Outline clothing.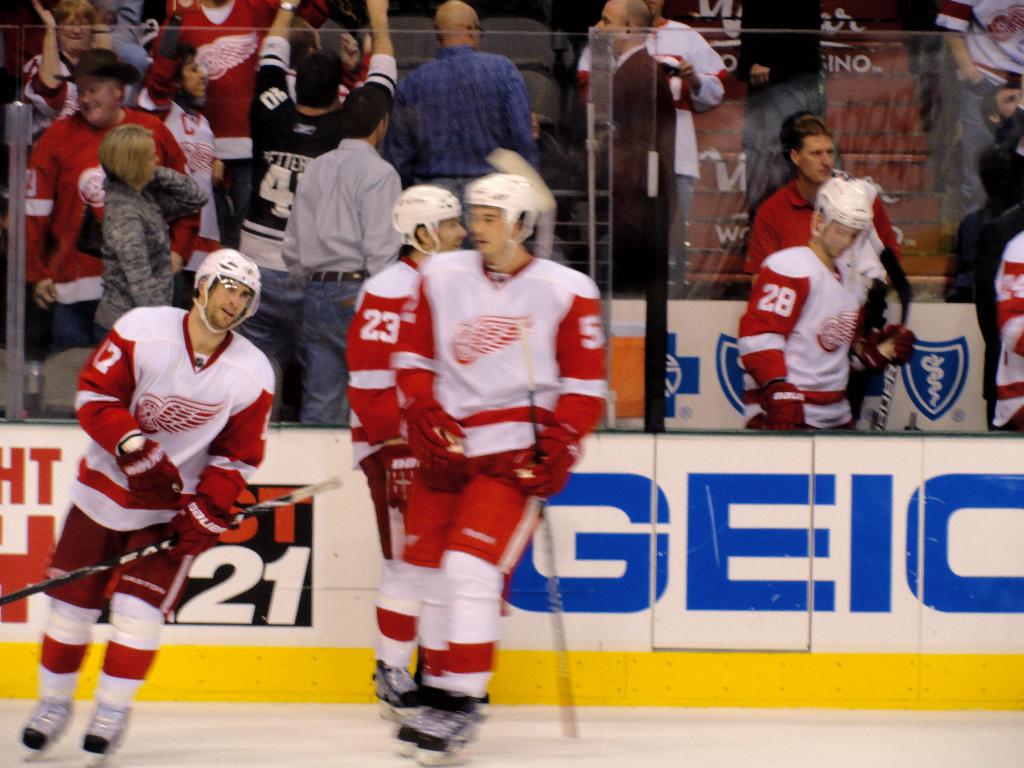
Outline: region(376, 252, 609, 715).
